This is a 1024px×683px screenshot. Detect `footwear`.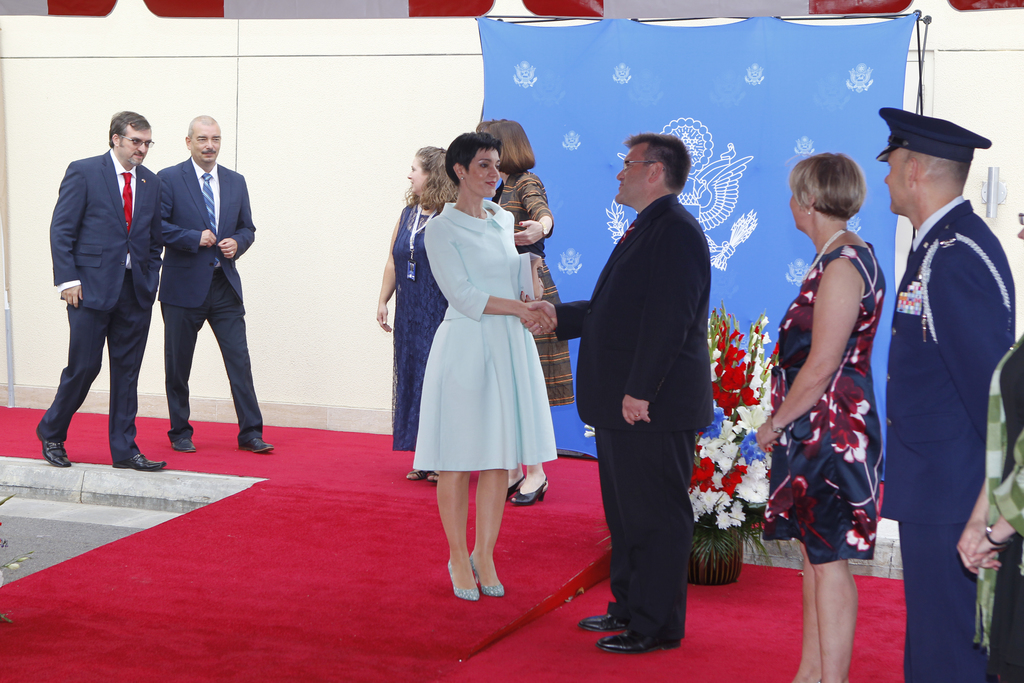
bbox=(470, 549, 506, 595).
